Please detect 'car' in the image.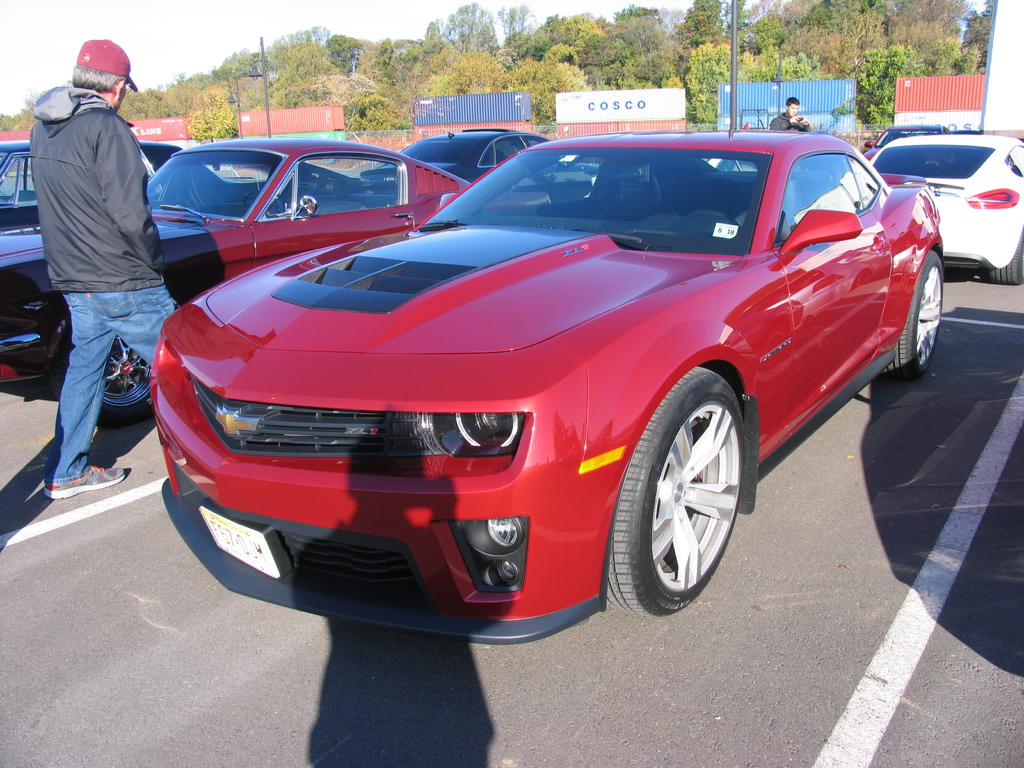
pyautogui.locateOnScreen(359, 127, 611, 185).
